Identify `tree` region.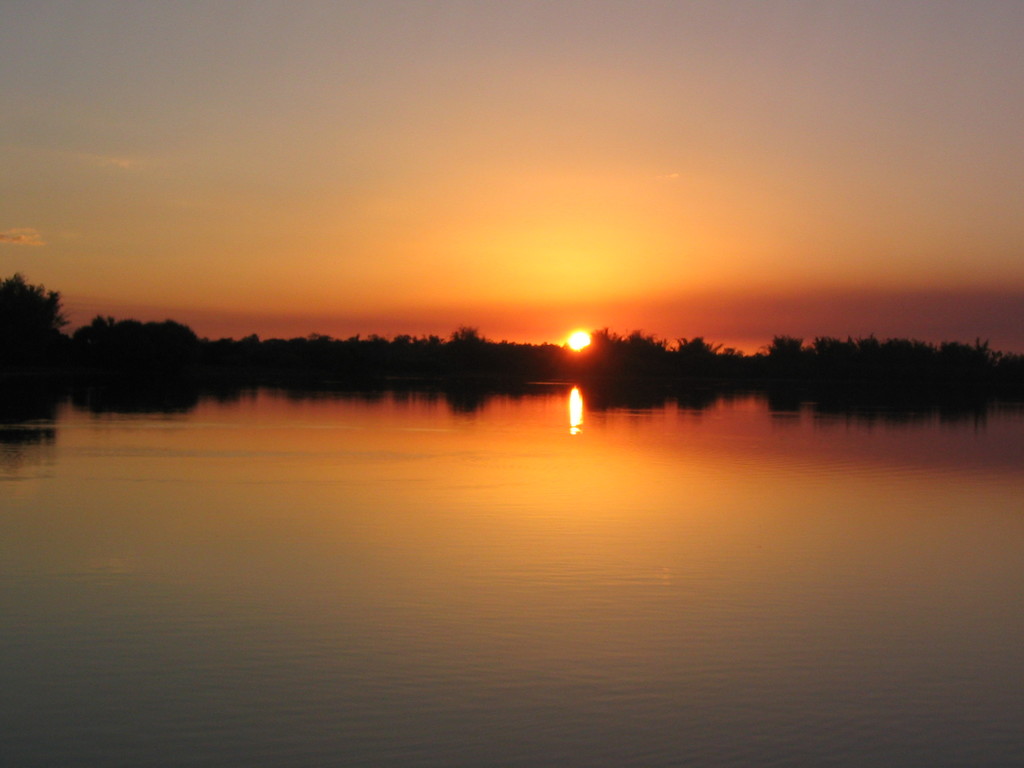
Region: [left=74, top=311, right=202, bottom=364].
